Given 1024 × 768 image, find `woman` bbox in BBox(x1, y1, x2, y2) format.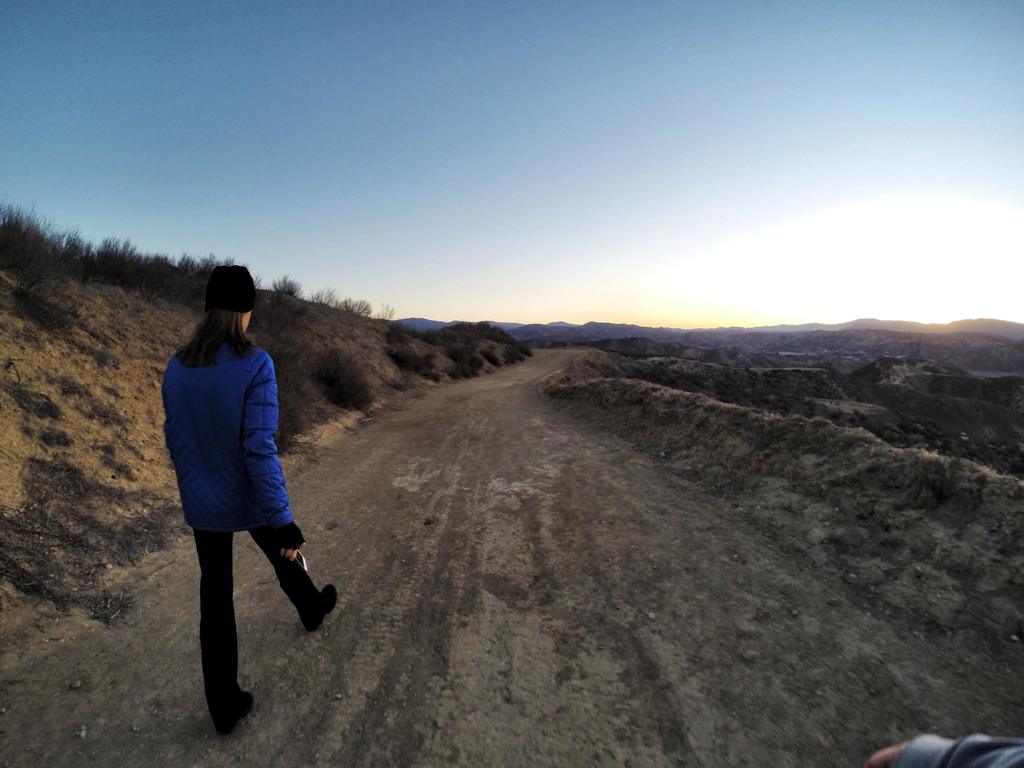
BBox(149, 270, 313, 694).
